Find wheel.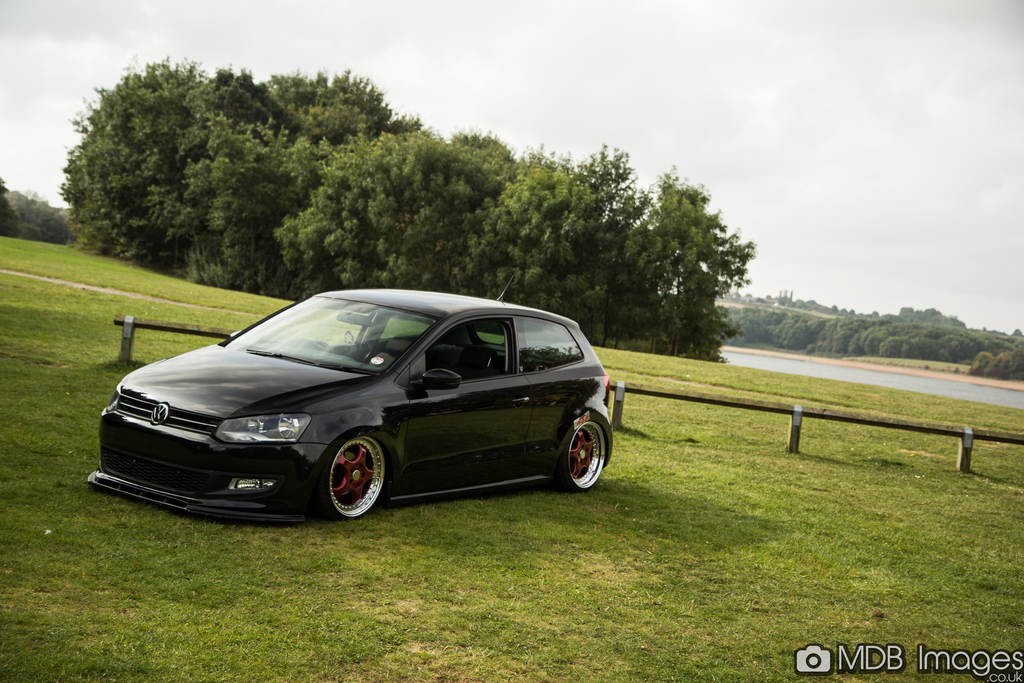
left=306, top=440, right=390, bottom=518.
